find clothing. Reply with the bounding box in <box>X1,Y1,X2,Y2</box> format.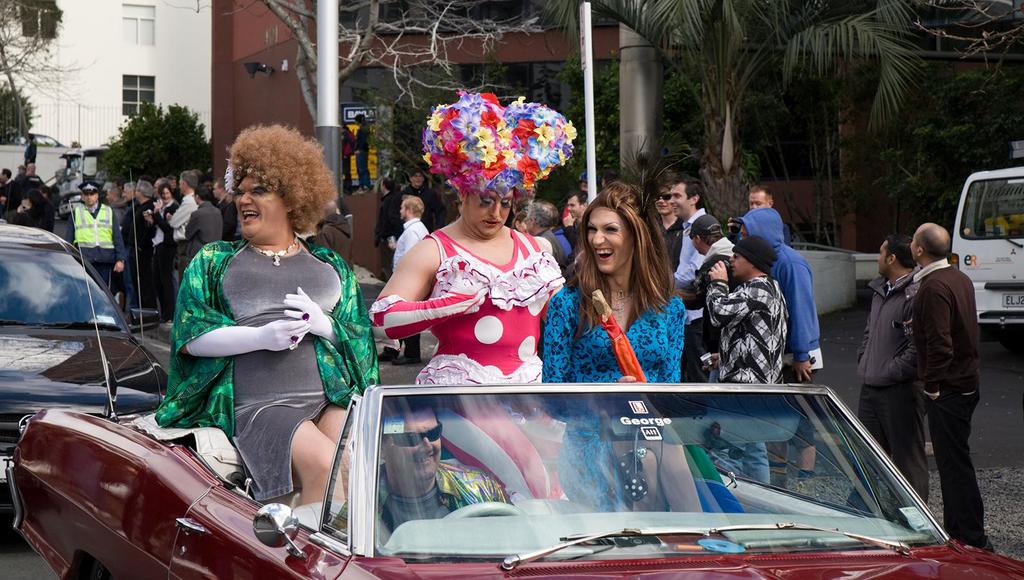
<box>913,257,991,553</box>.
